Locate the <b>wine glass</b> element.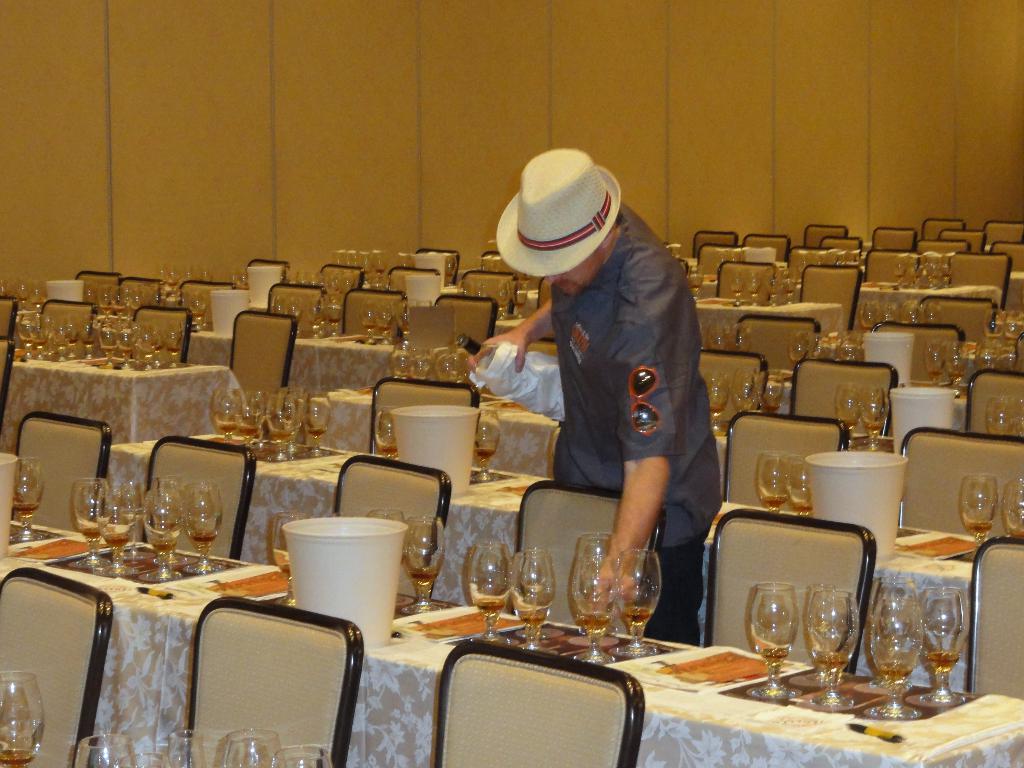
Element bbox: region(4, 461, 47, 541).
